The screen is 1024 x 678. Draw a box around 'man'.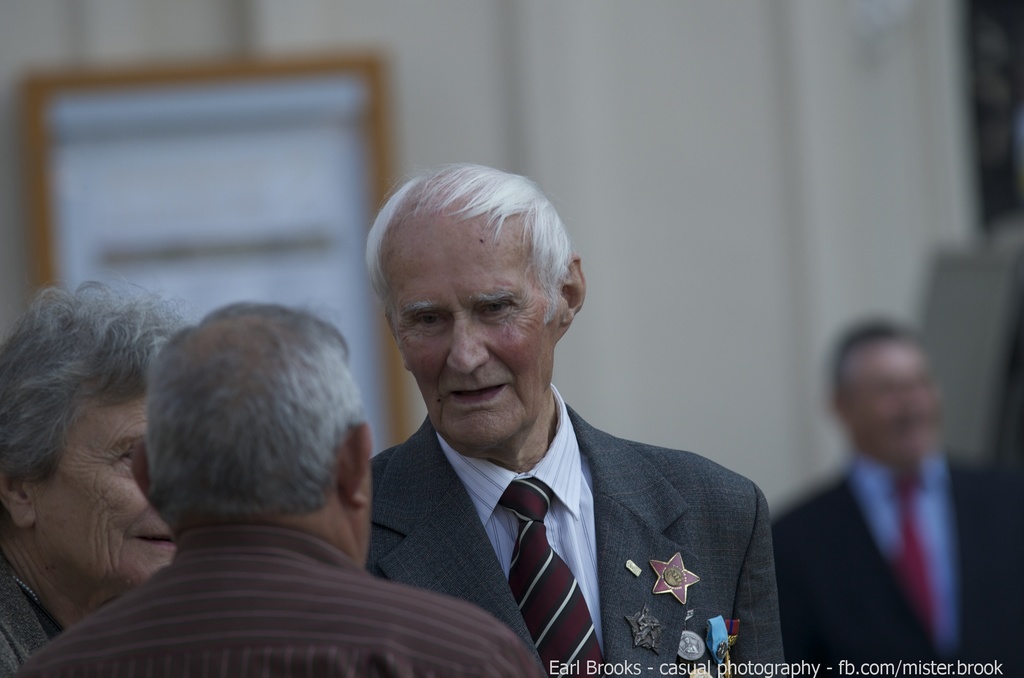
(x1=769, y1=314, x2=1023, y2=677).
